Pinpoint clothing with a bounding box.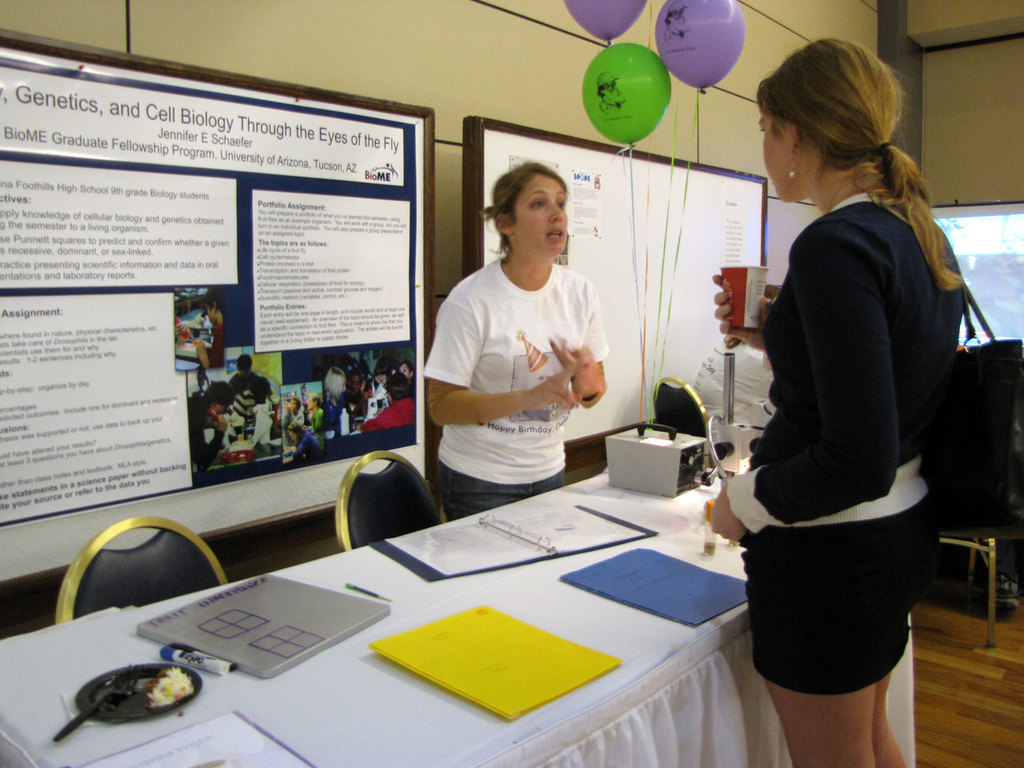
crop(228, 369, 260, 391).
